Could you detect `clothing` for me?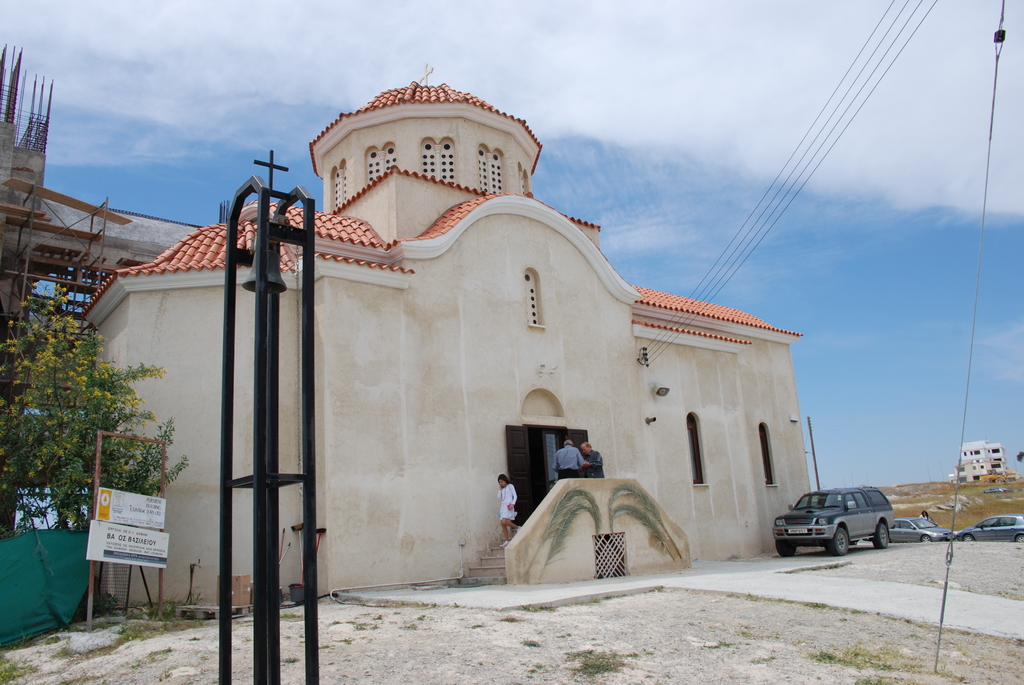
Detection result: <box>553,448,579,471</box>.
